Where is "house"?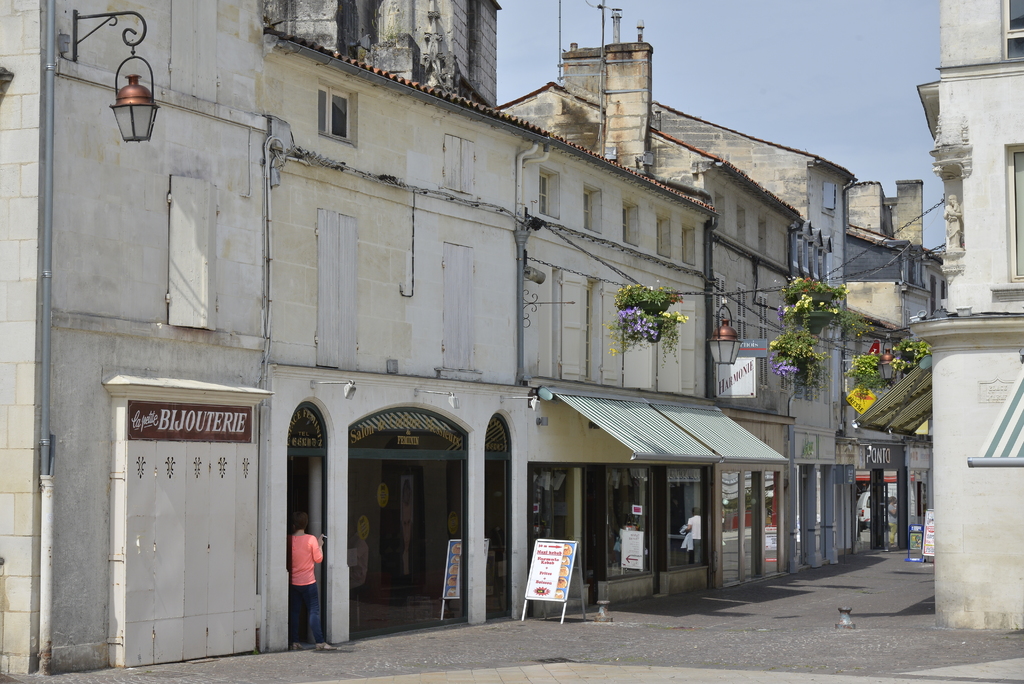
842 182 926 256.
